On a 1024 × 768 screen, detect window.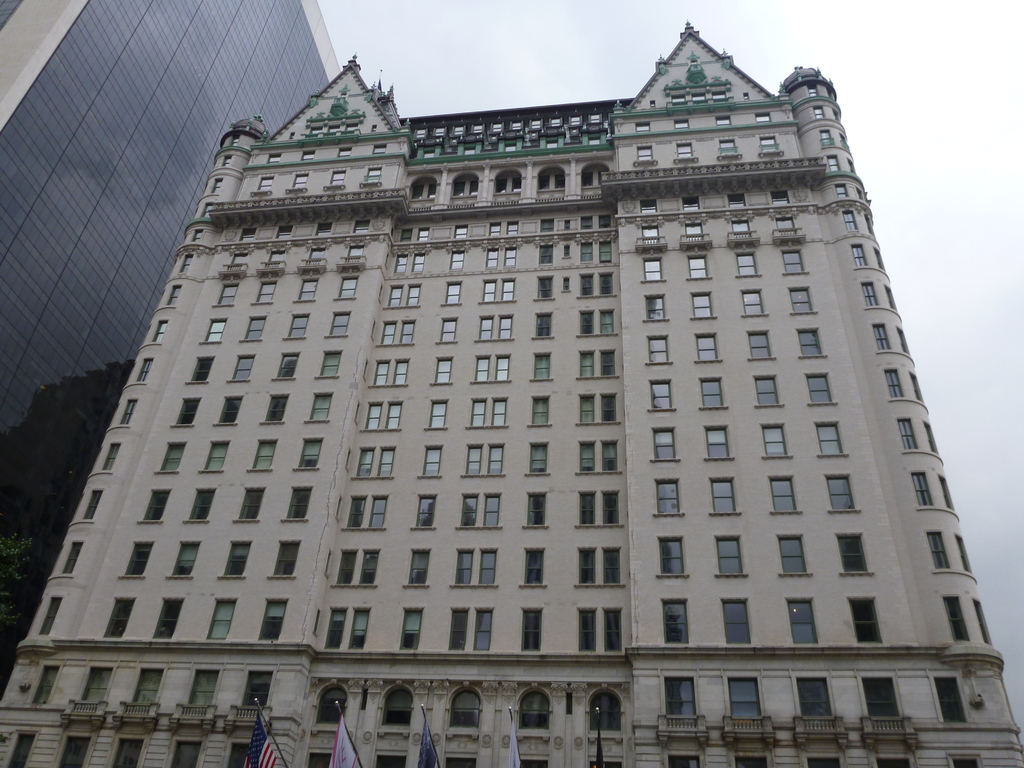
BBox(151, 322, 168, 346).
